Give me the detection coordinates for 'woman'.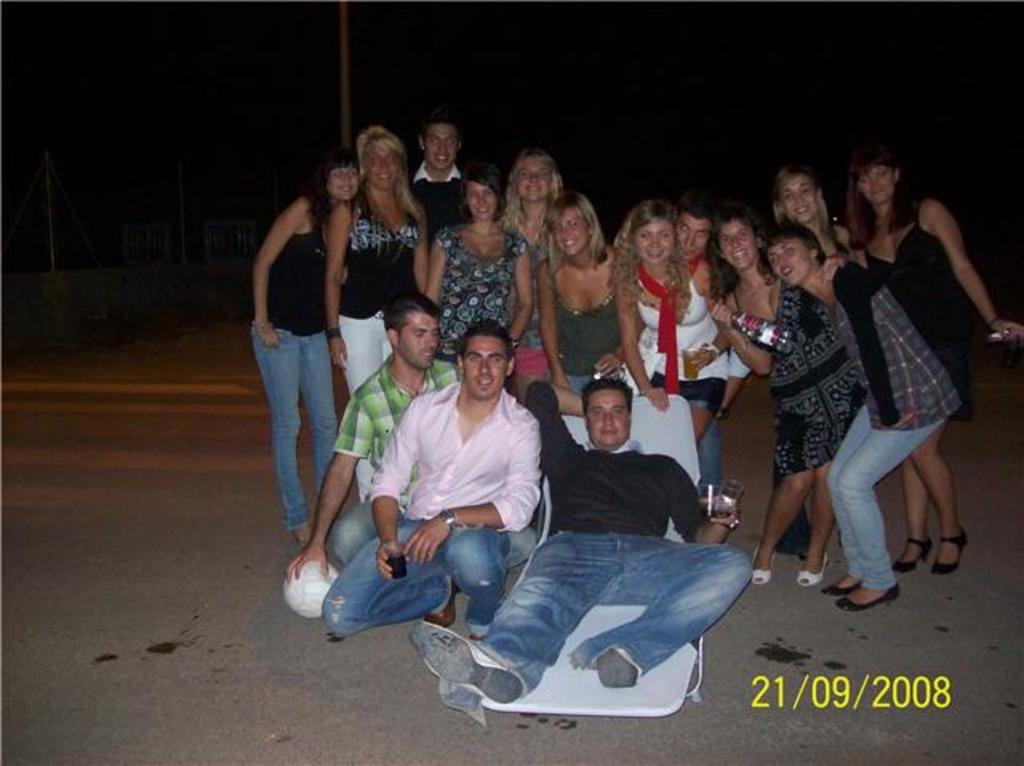
(709,214,864,588).
